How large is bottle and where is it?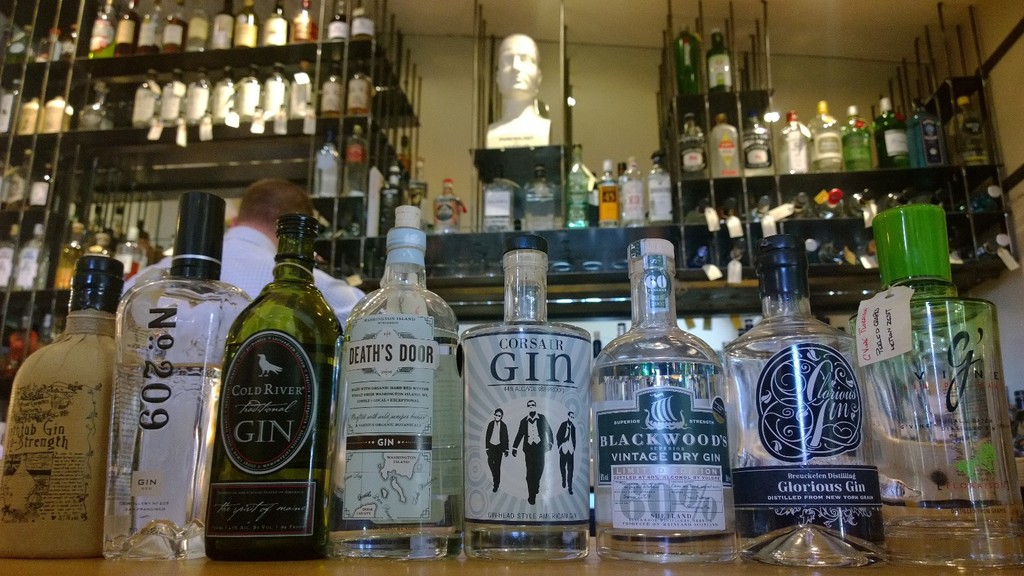
Bounding box: pyautogui.locateOnScreen(917, 95, 948, 179).
